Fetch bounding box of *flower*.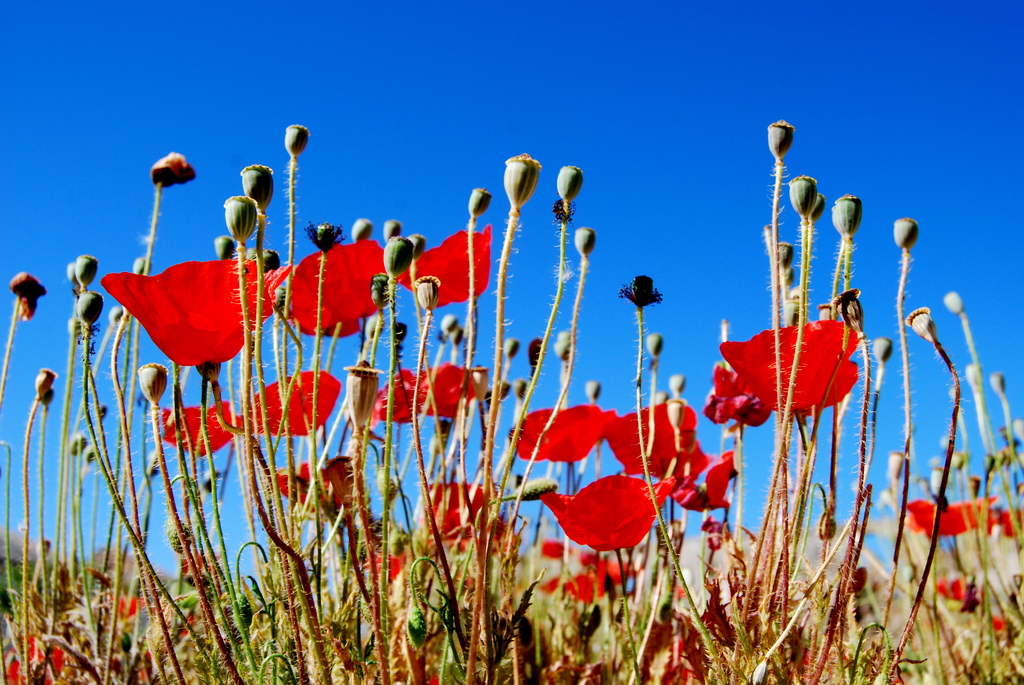
Bbox: [left=906, top=497, right=990, bottom=546].
